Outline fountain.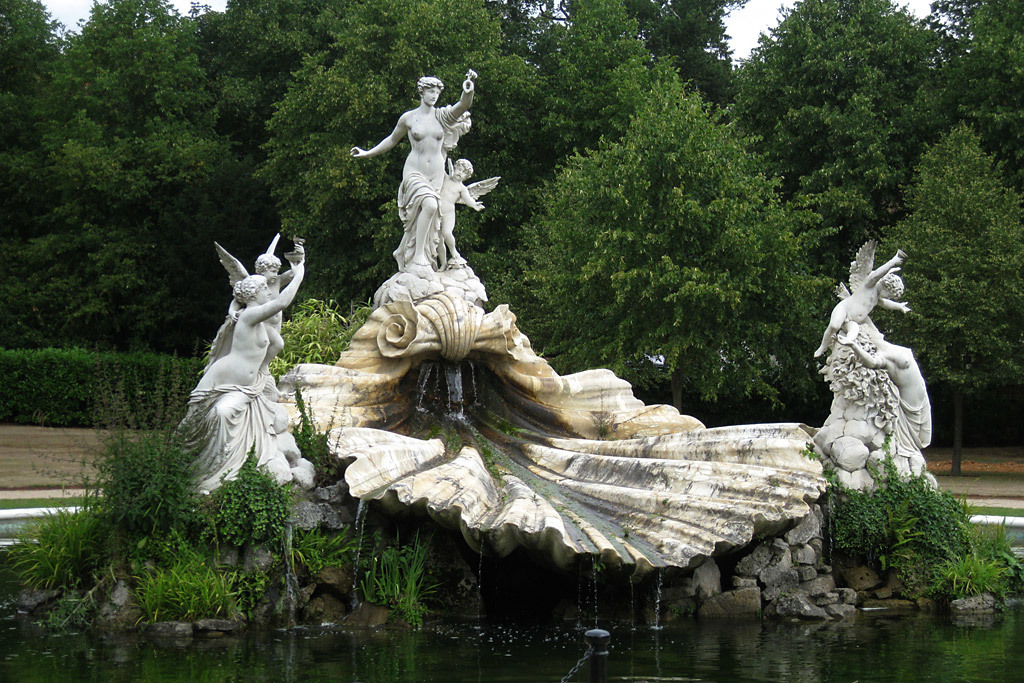
Outline: 168:66:941:640.
